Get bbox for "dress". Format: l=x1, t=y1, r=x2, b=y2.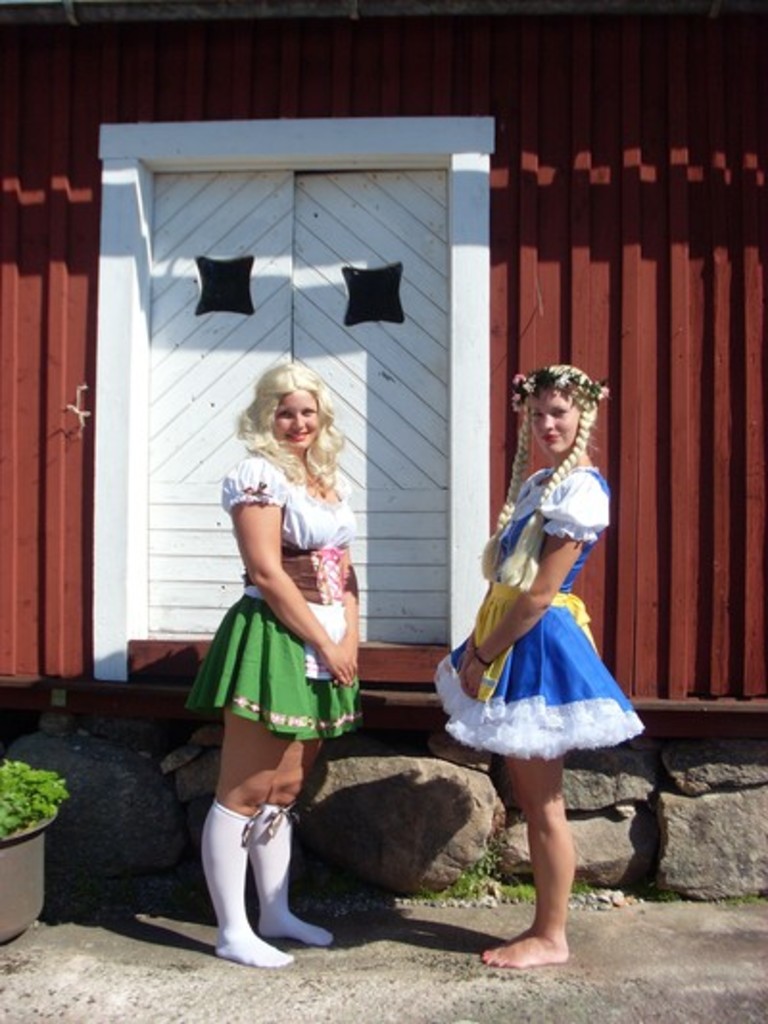
l=188, t=453, r=363, b=740.
